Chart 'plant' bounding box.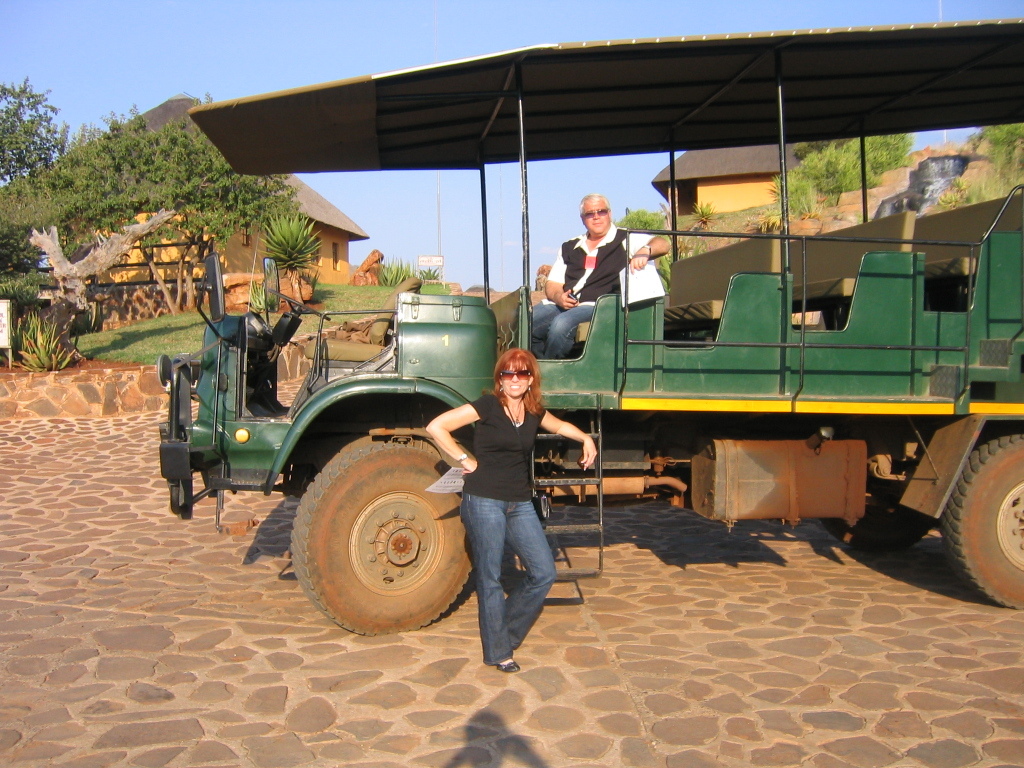
Charted: l=254, t=210, r=320, b=308.
